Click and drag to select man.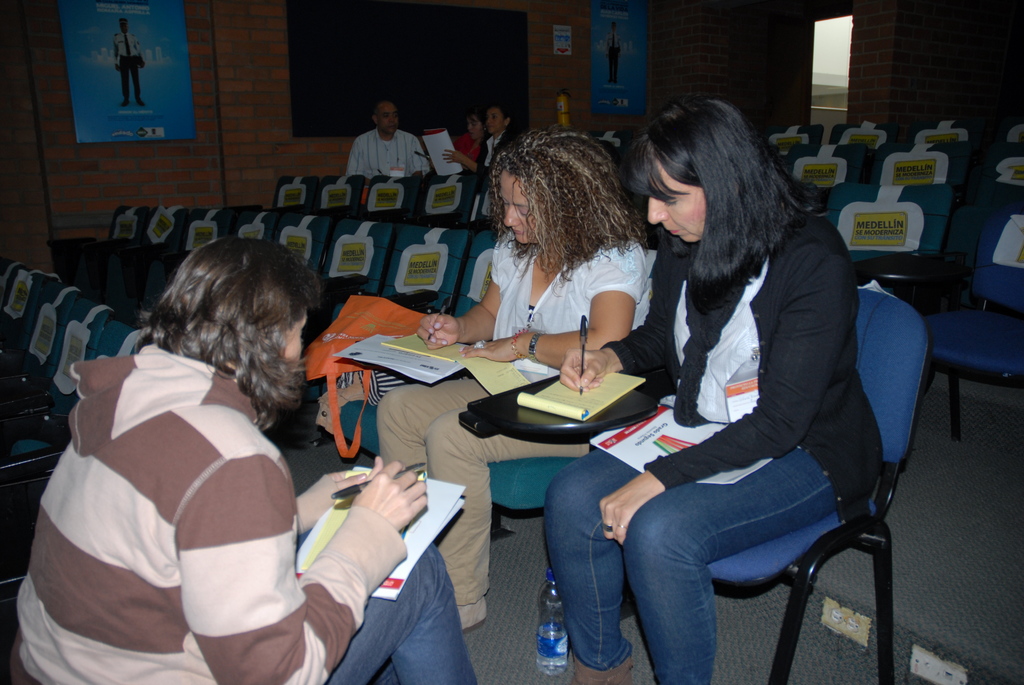
Selection: BBox(435, 104, 538, 203).
